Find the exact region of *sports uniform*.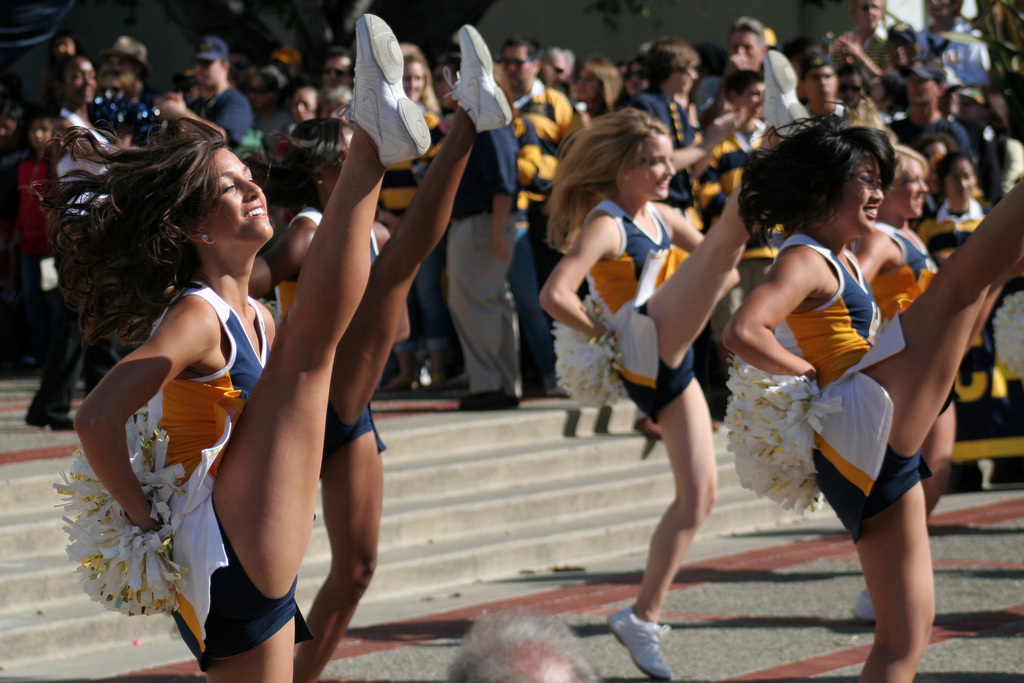
Exact region: [282,24,512,453].
